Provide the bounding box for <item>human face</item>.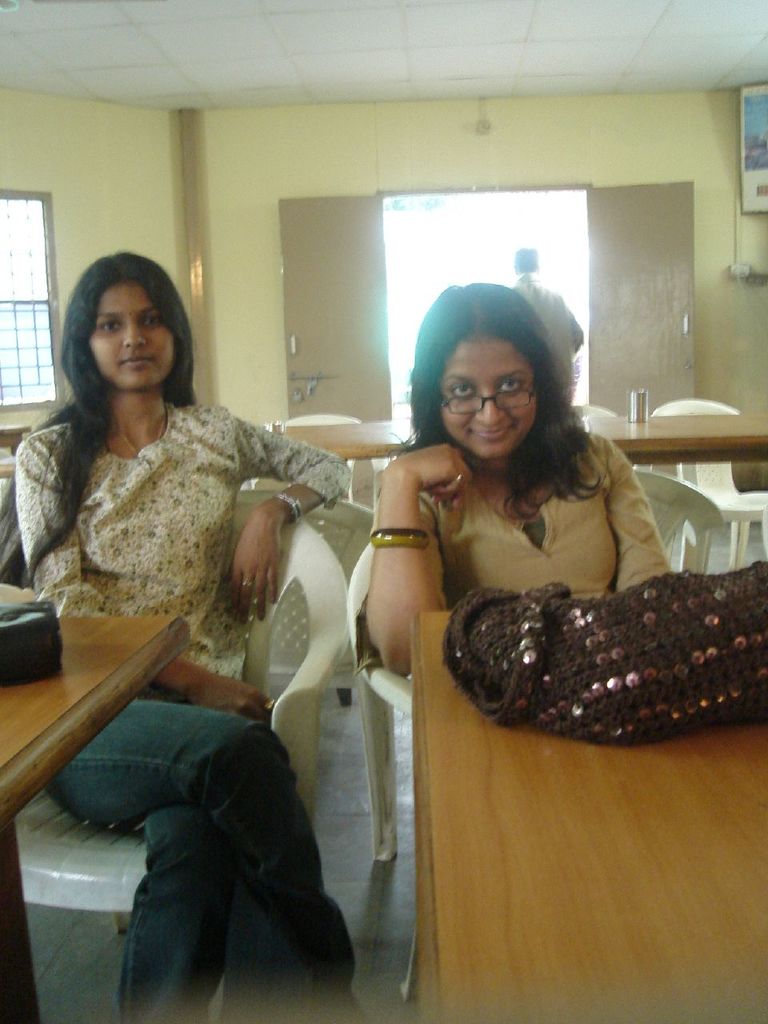
x1=86, y1=282, x2=182, y2=396.
